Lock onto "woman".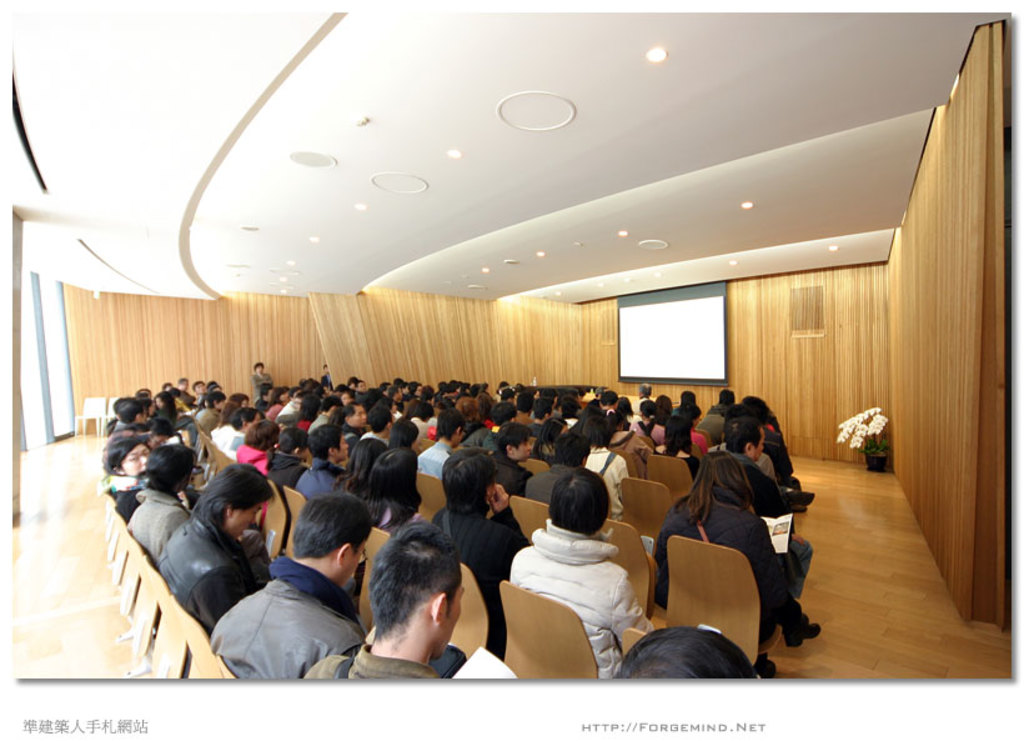
Locked: select_region(628, 399, 666, 444).
